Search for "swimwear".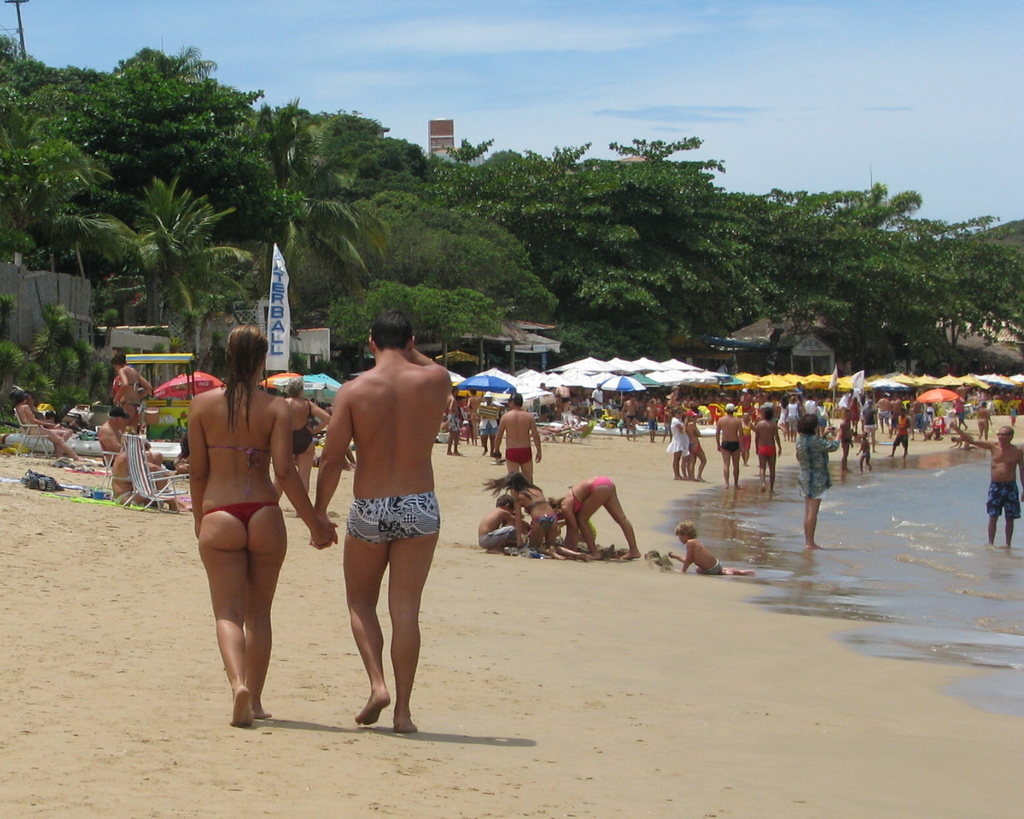
Found at Rect(296, 401, 313, 456).
